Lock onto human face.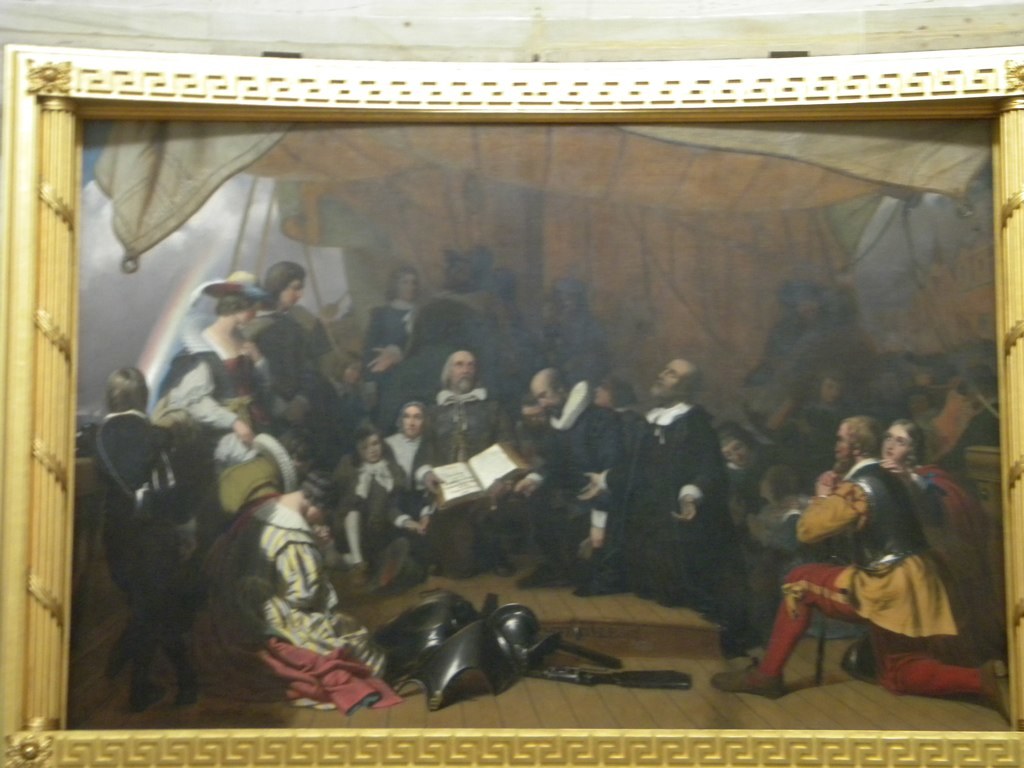
Locked: <bbox>447, 348, 475, 393</bbox>.
